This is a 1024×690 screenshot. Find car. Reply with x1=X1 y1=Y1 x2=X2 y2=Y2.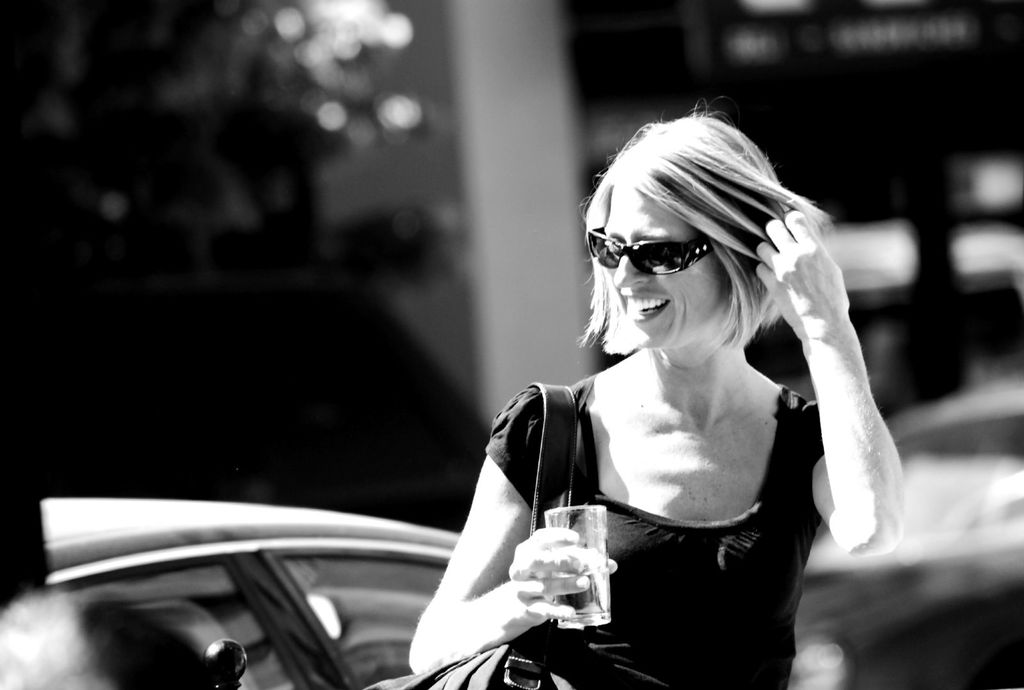
x1=43 y1=501 x2=461 y2=689.
